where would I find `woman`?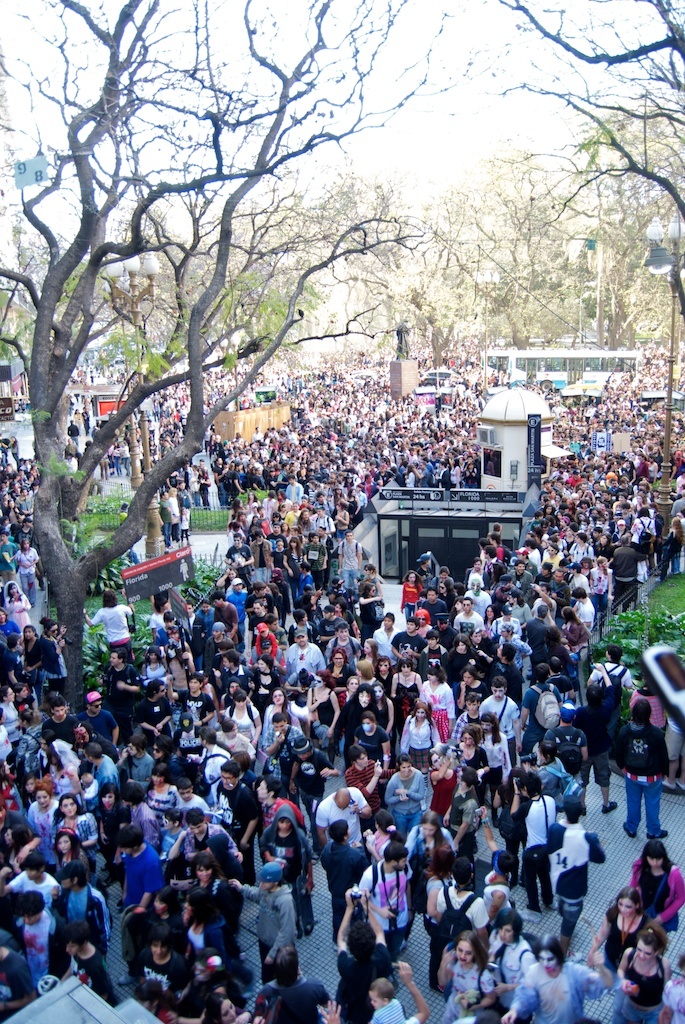
At <bbox>365, 809, 397, 855</bbox>.
